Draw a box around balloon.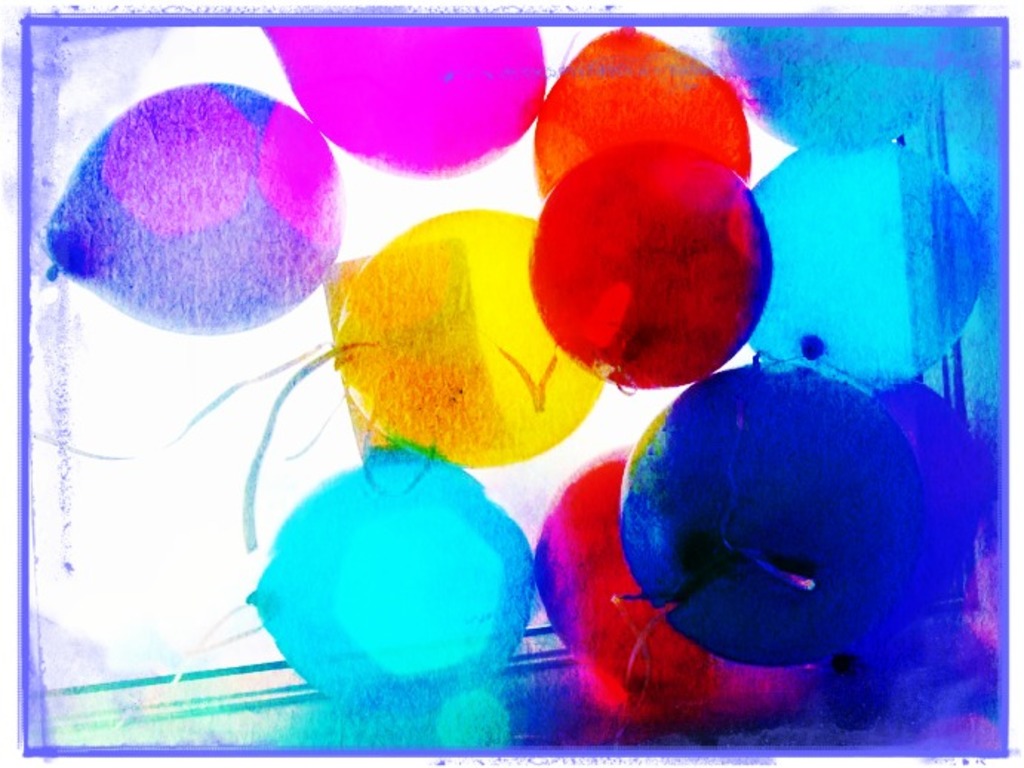
detection(36, 79, 345, 335).
